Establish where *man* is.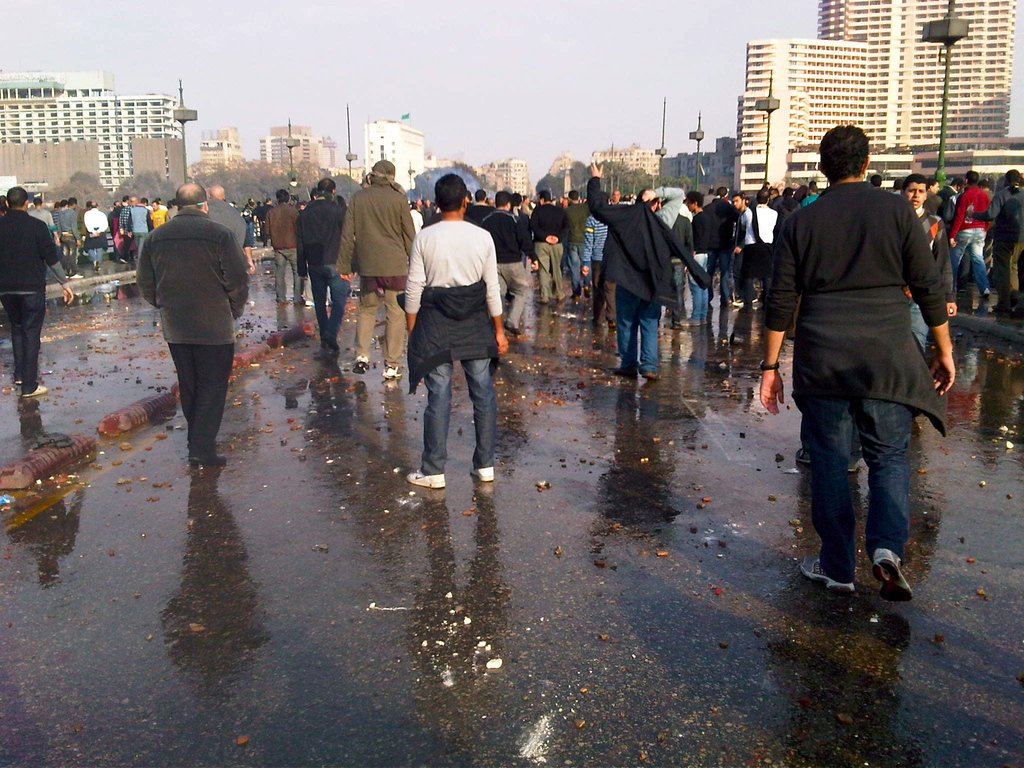
Established at x1=467 y1=186 x2=499 y2=224.
